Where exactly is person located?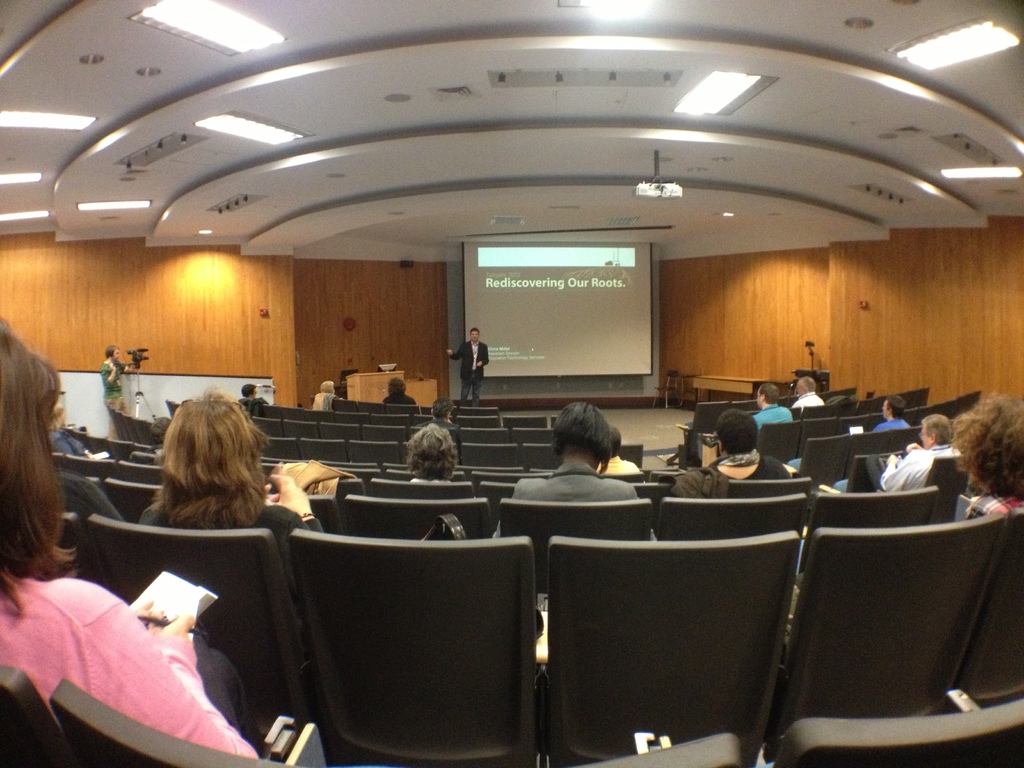
Its bounding box is rect(383, 378, 415, 405).
